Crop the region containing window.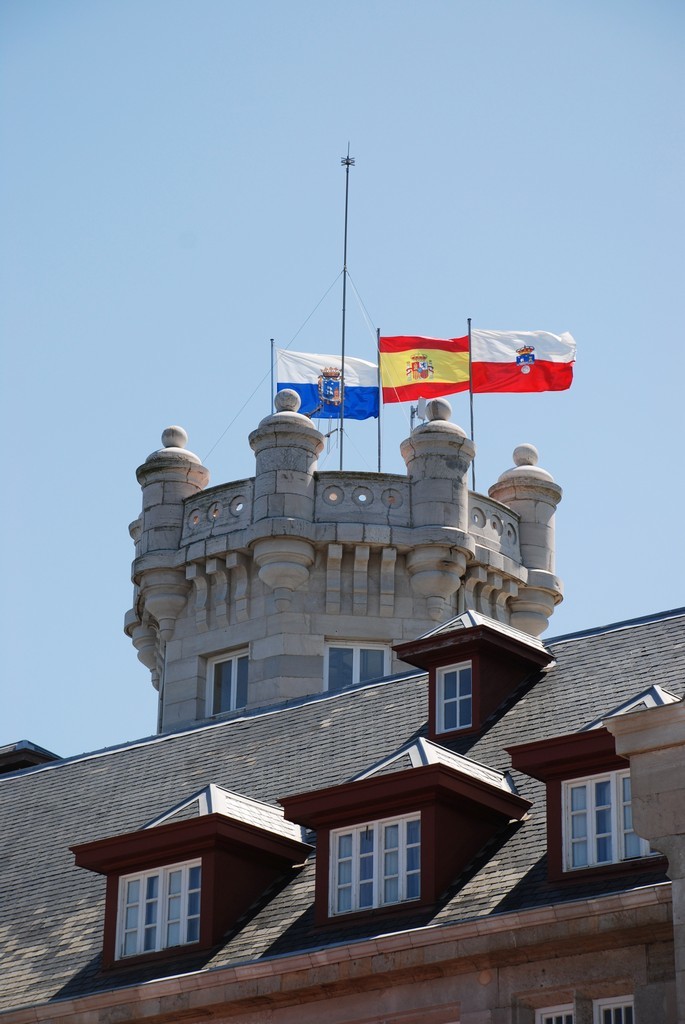
Crop region: detection(321, 641, 389, 690).
